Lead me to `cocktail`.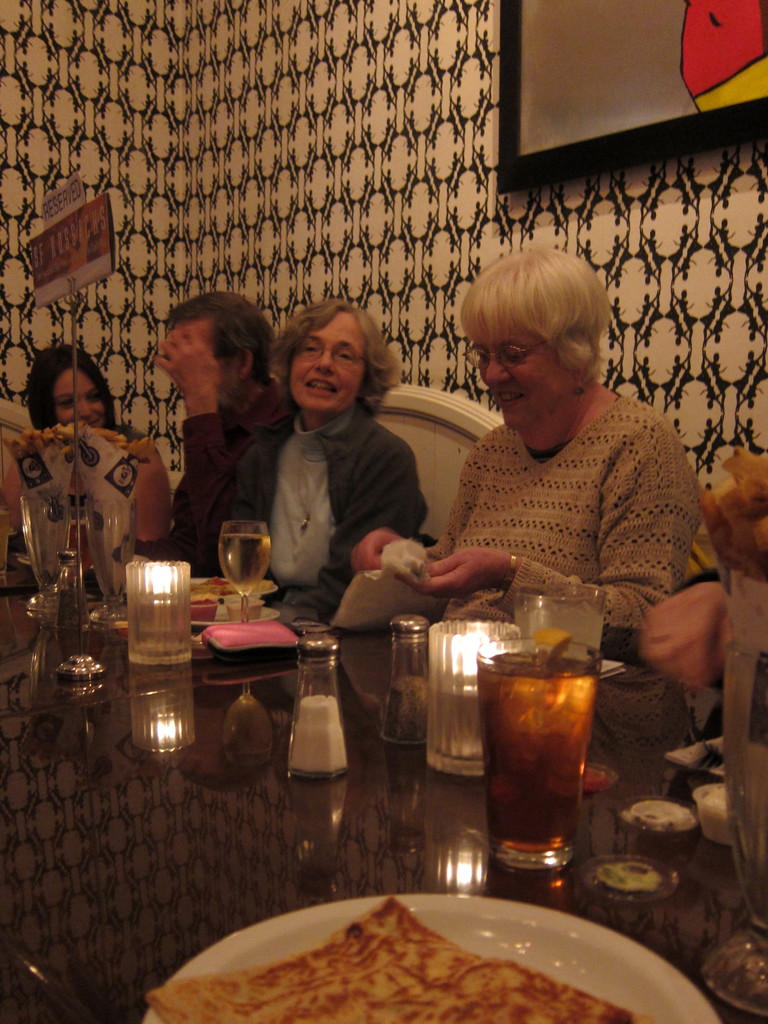
Lead to BBox(215, 510, 277, 633).
